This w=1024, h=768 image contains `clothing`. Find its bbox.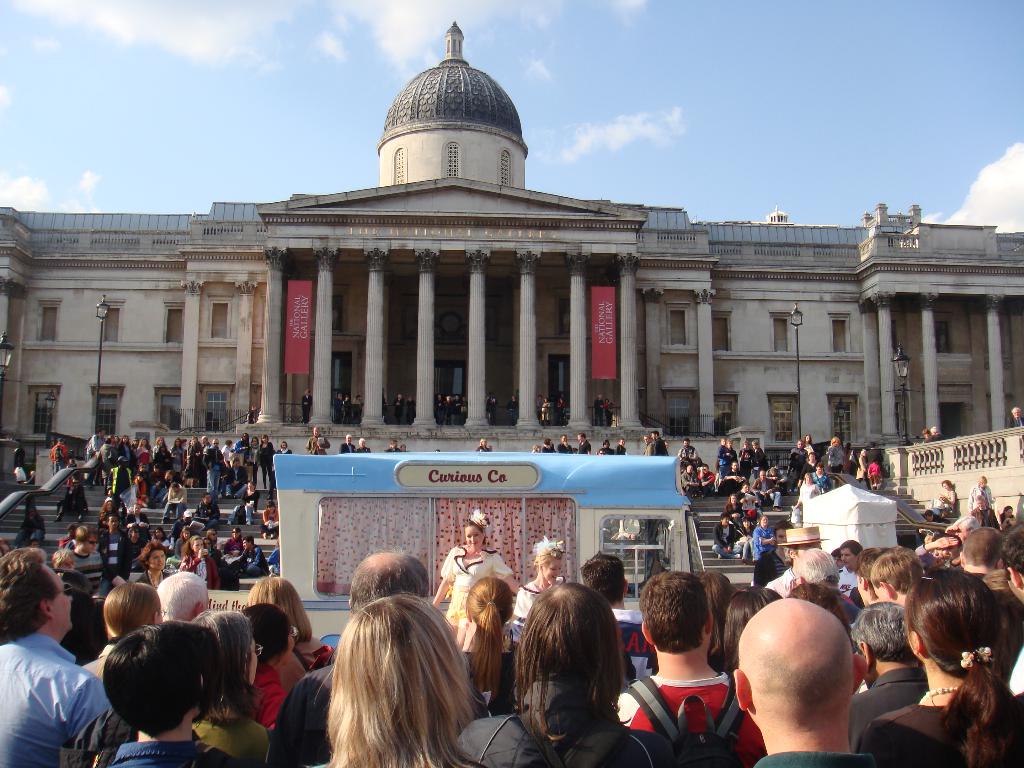
x1=845 y1=449 x2=860 y2=478.
